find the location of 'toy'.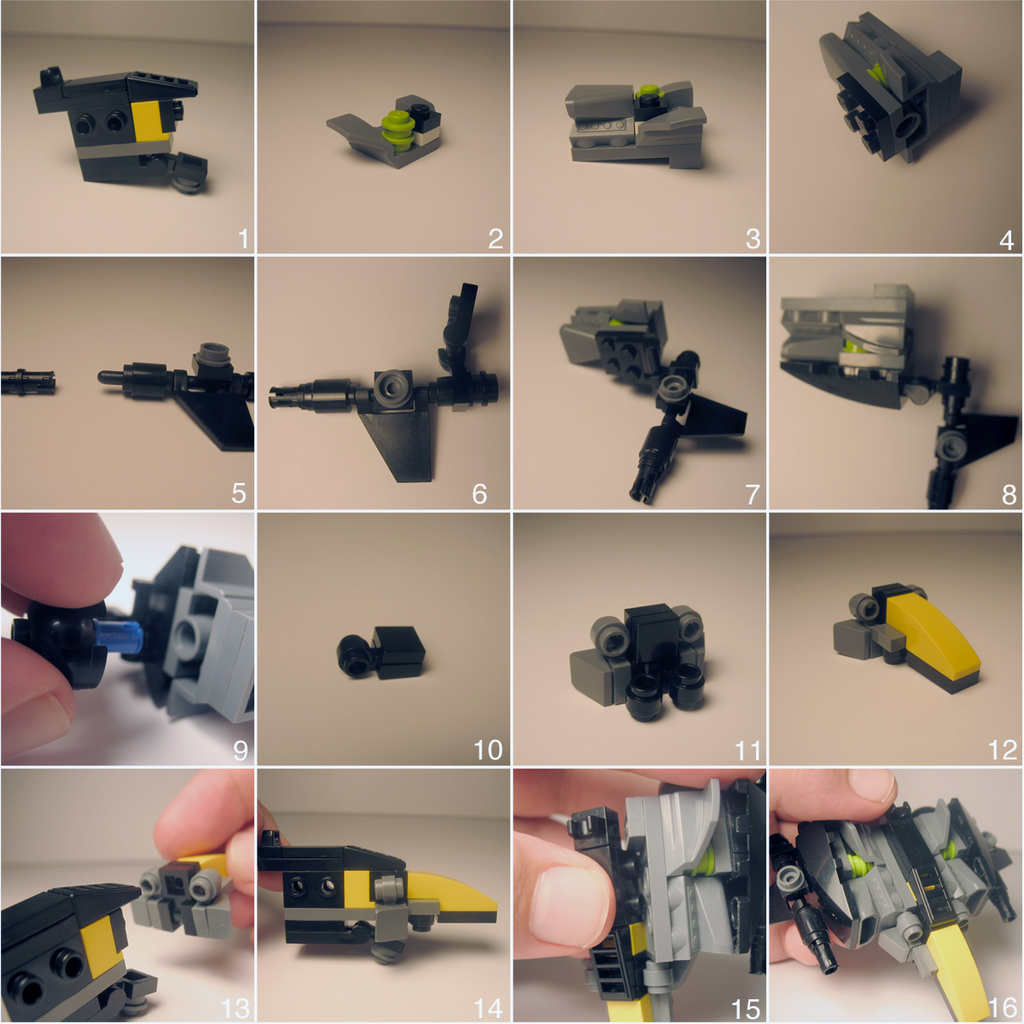
Location: BBox(566, 602, 706, 721).
